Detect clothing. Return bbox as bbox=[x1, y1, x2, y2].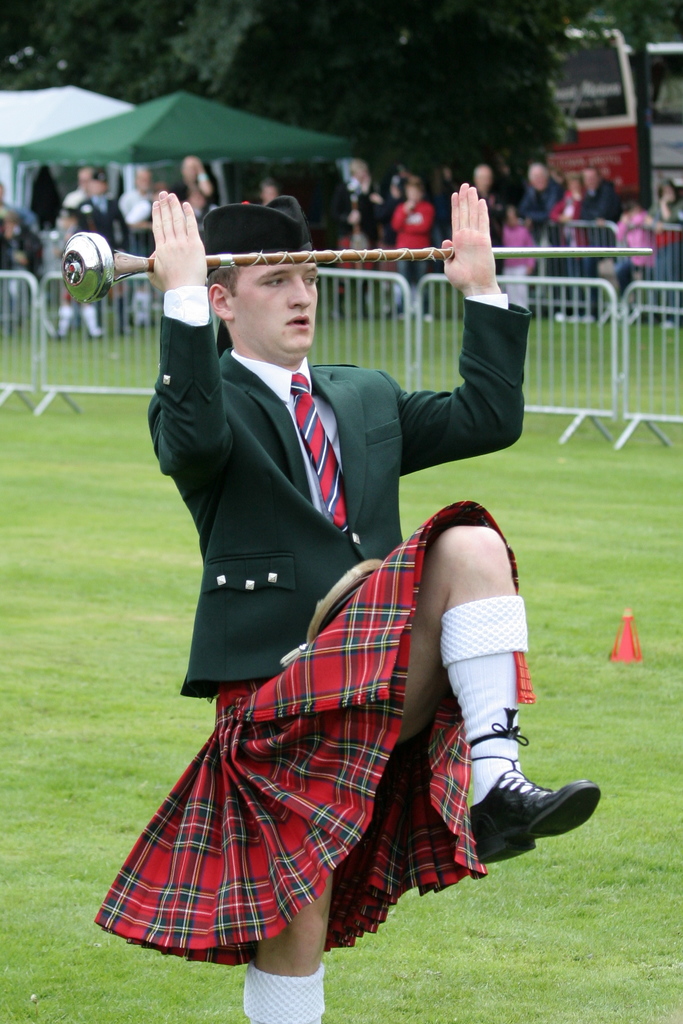
bbox=[140, 282, 519, 927].
